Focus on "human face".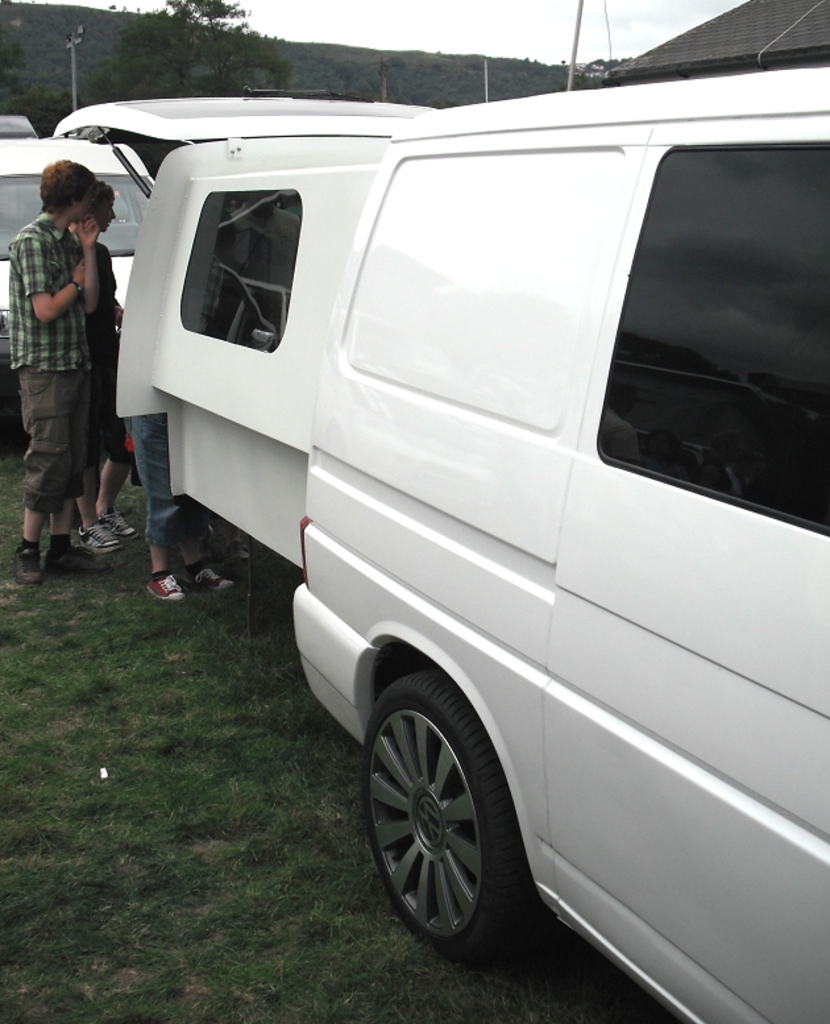
Focused at Rect(91, 190, 116, 232).
